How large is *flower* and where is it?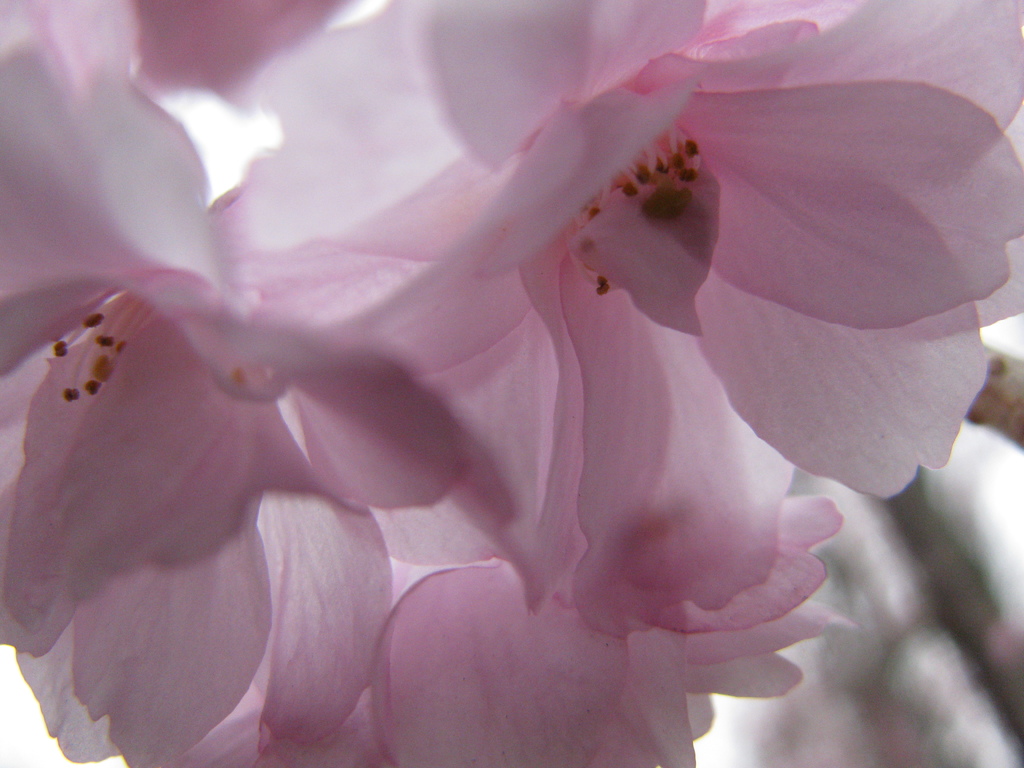
Bounding box: l=205, t=0, r=1023, b=612.
